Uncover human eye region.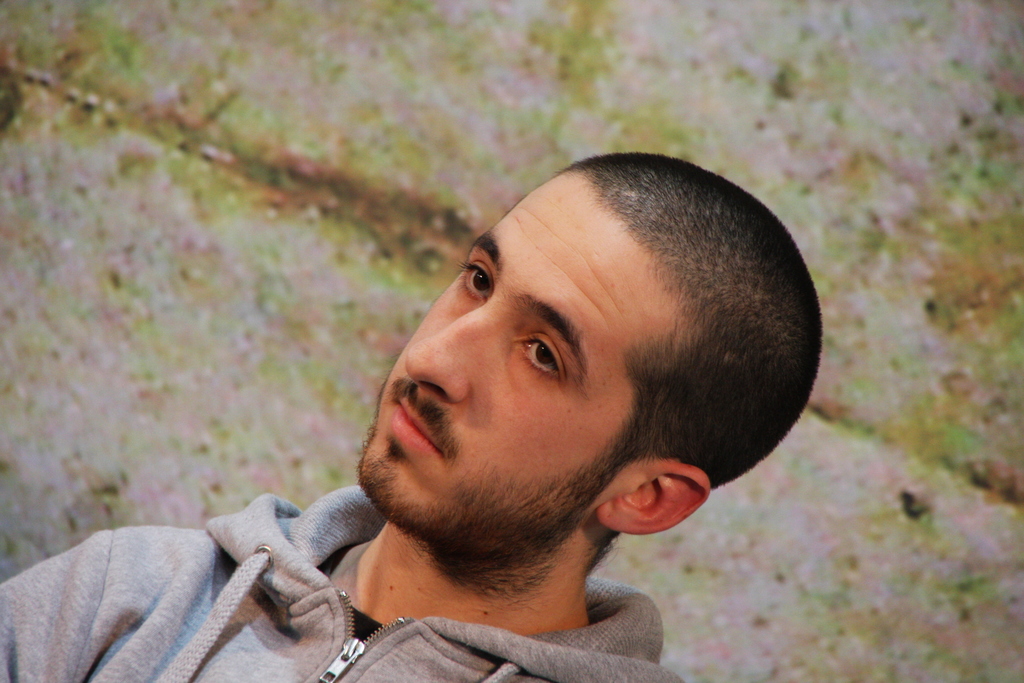
Uncovered: bbox(511, 325, 582, 400).
